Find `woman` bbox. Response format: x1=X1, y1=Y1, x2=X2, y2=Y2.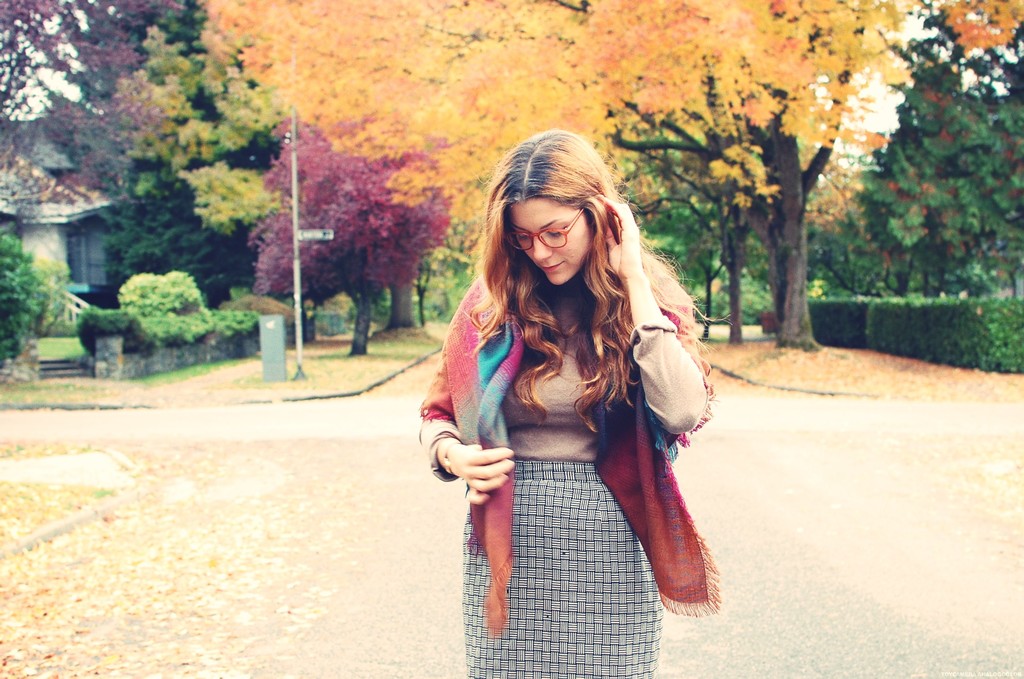
x1=431, y1=120, x2=728, y2=678.
